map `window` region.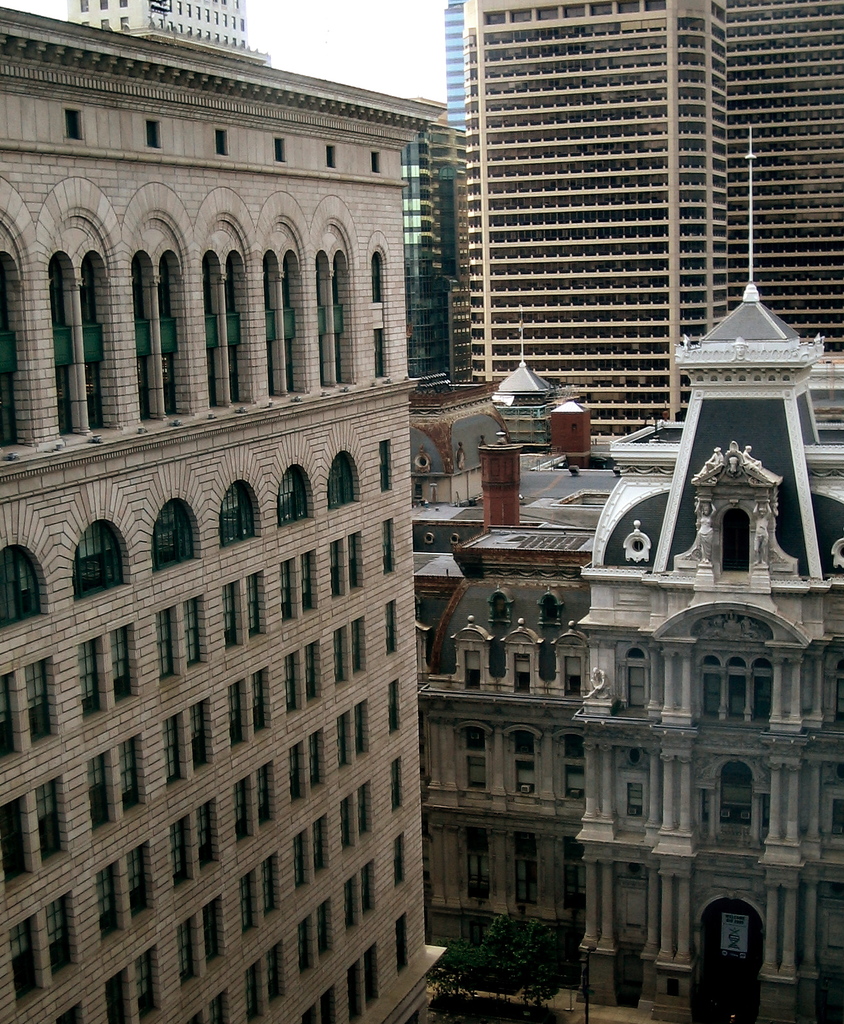
Mapped to <bbox>381, 442, 391, 497</bbox>.
